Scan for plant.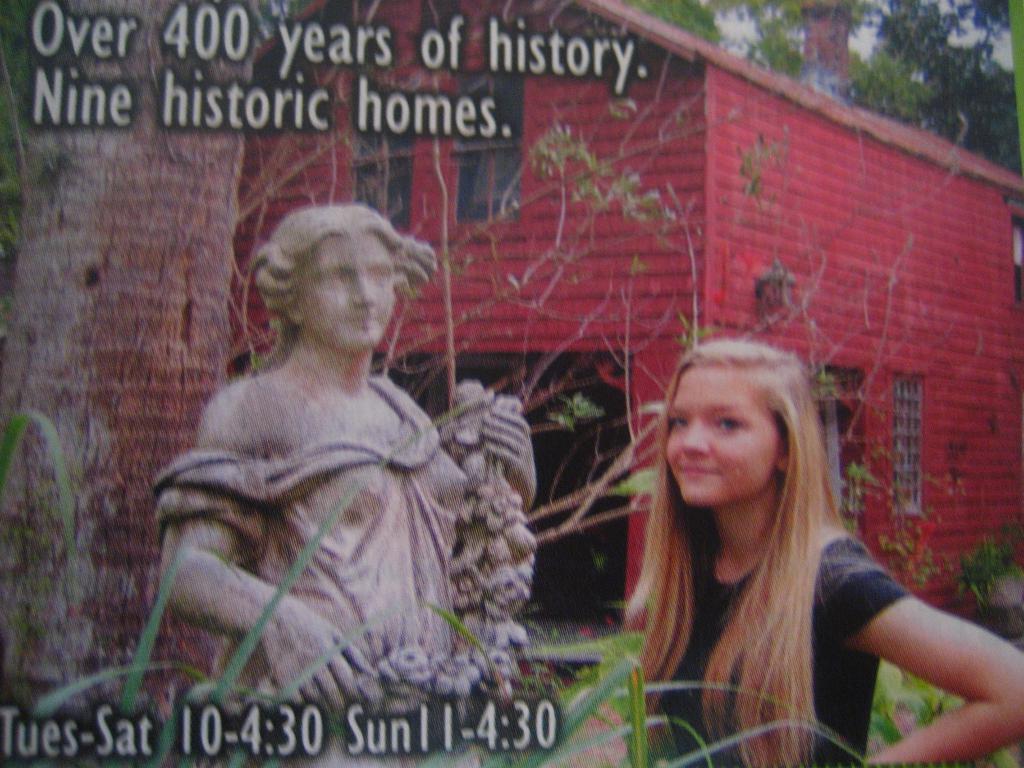
Scan result: <region>998, 735, 1018, 767</region>.
